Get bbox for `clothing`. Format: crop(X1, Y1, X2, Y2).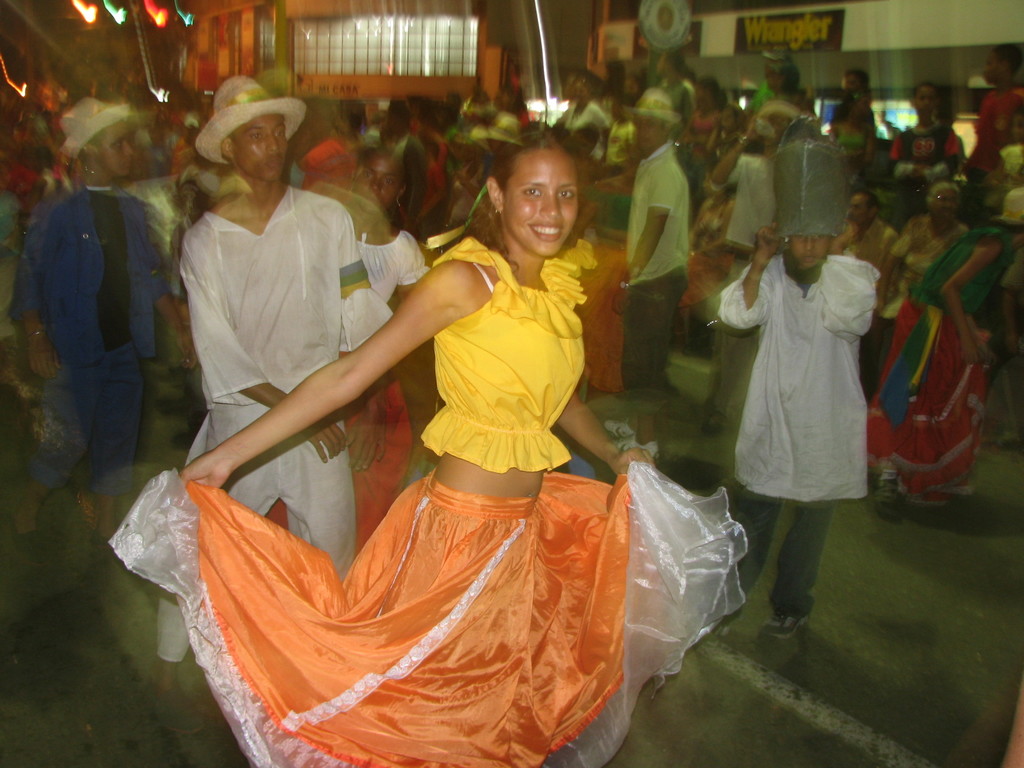
crop(877, 209, 963, 319).
